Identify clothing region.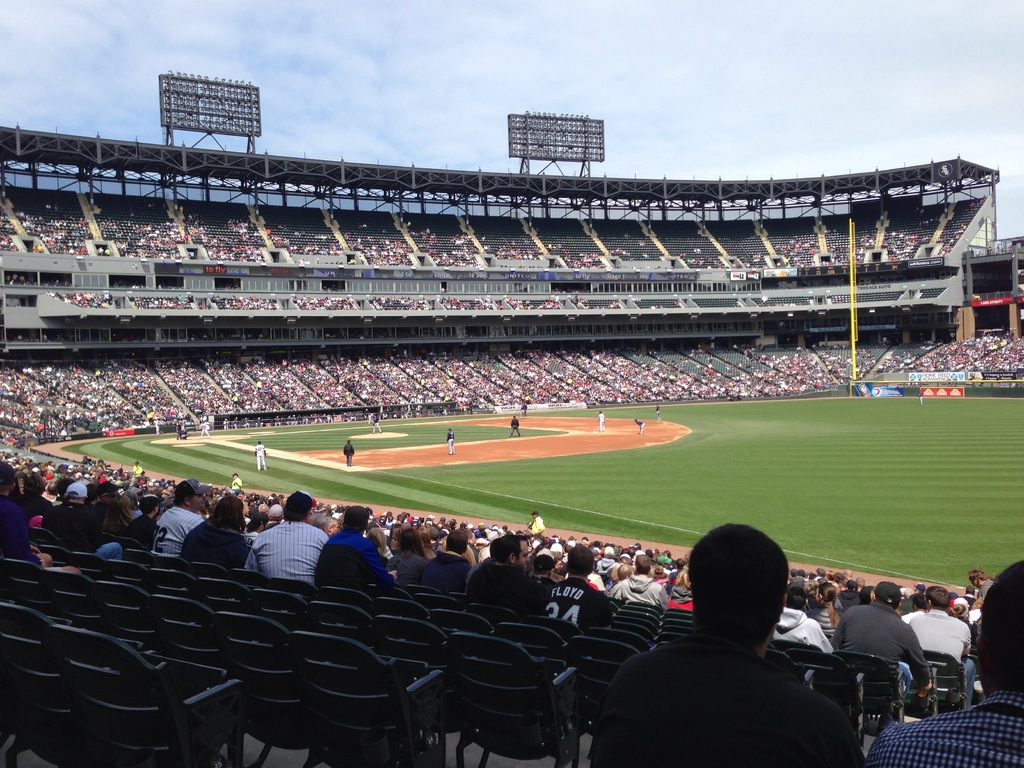
Region: bbox(183, 516, 251, 573).
